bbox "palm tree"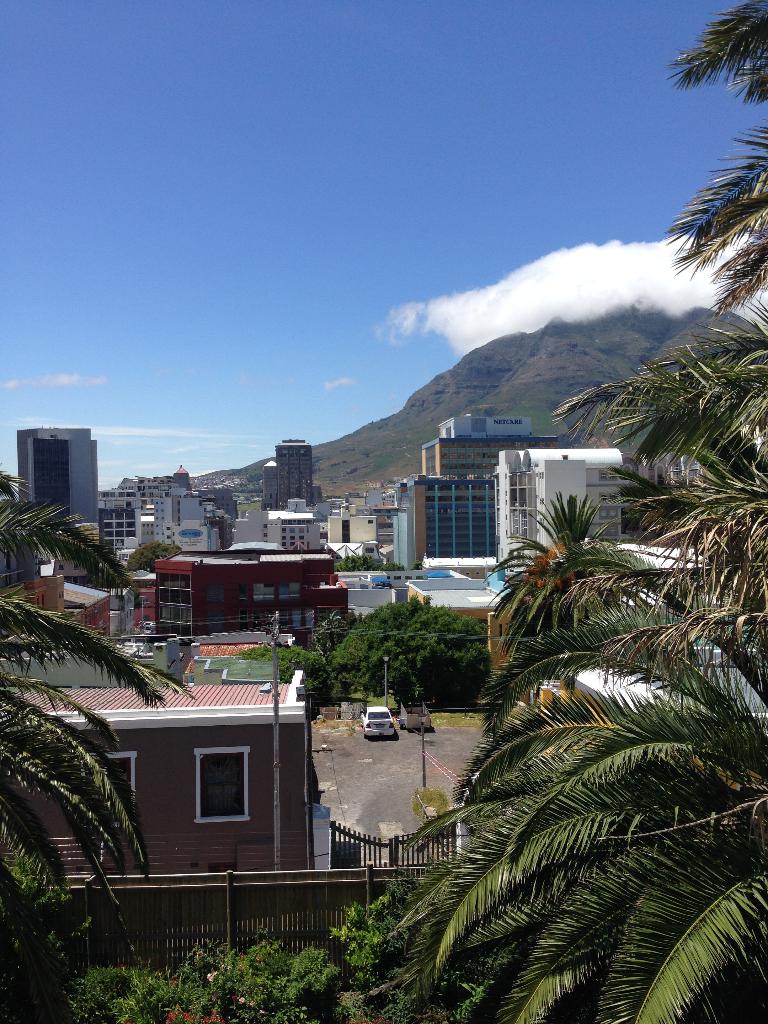
bbox=(495, 495, 640, 682)
